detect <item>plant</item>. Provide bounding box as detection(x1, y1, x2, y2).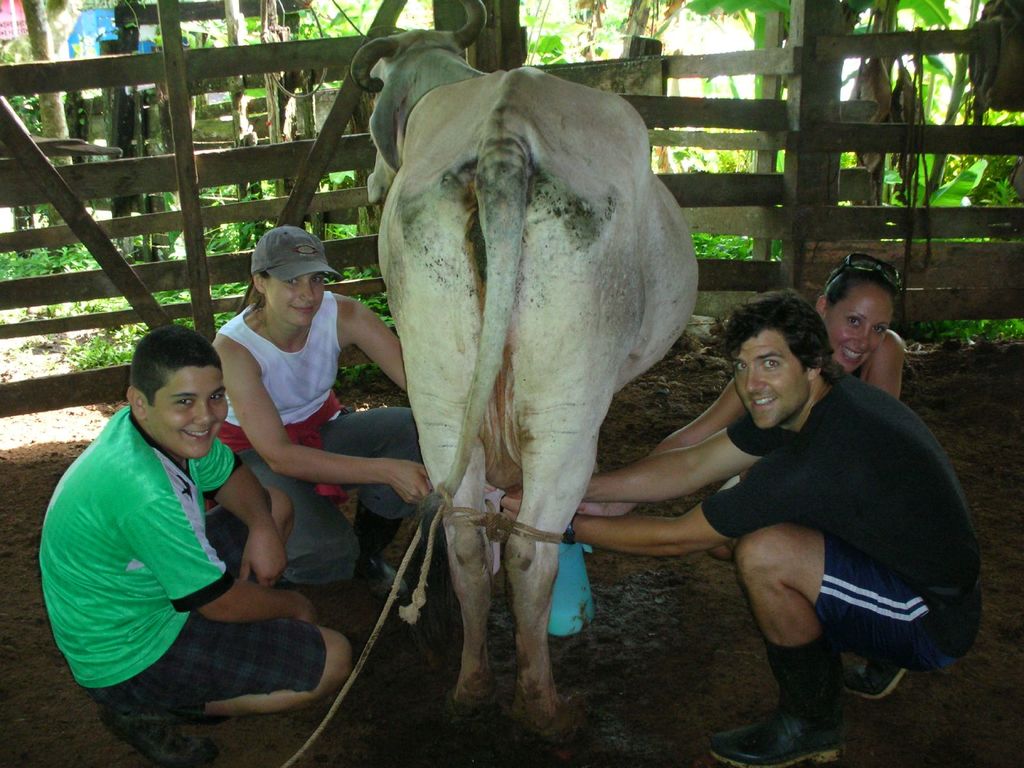
detection(0, 230, 138, 277).
